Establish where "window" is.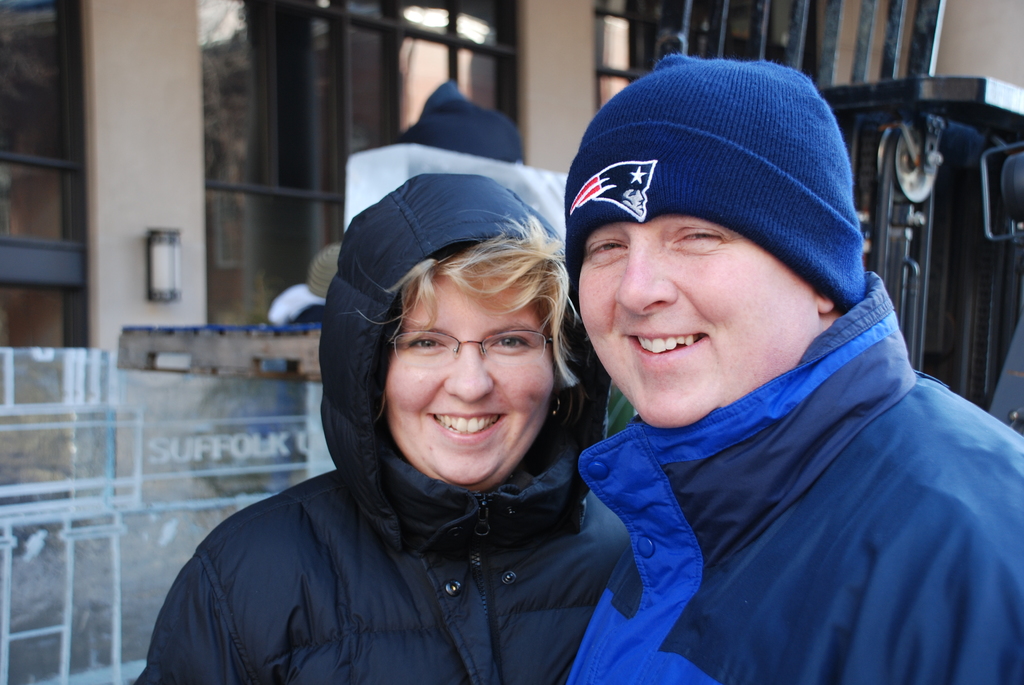
Established at bbox=(6, 39, 87, 317).
